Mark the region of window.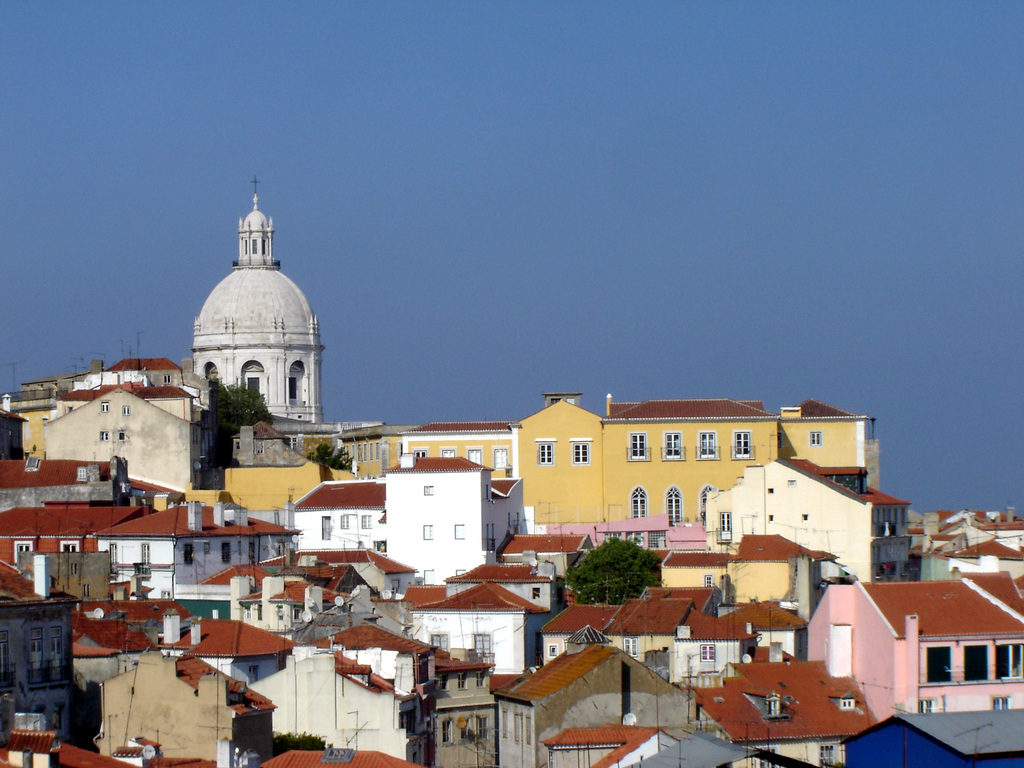
Region: 916,698,936,716.
